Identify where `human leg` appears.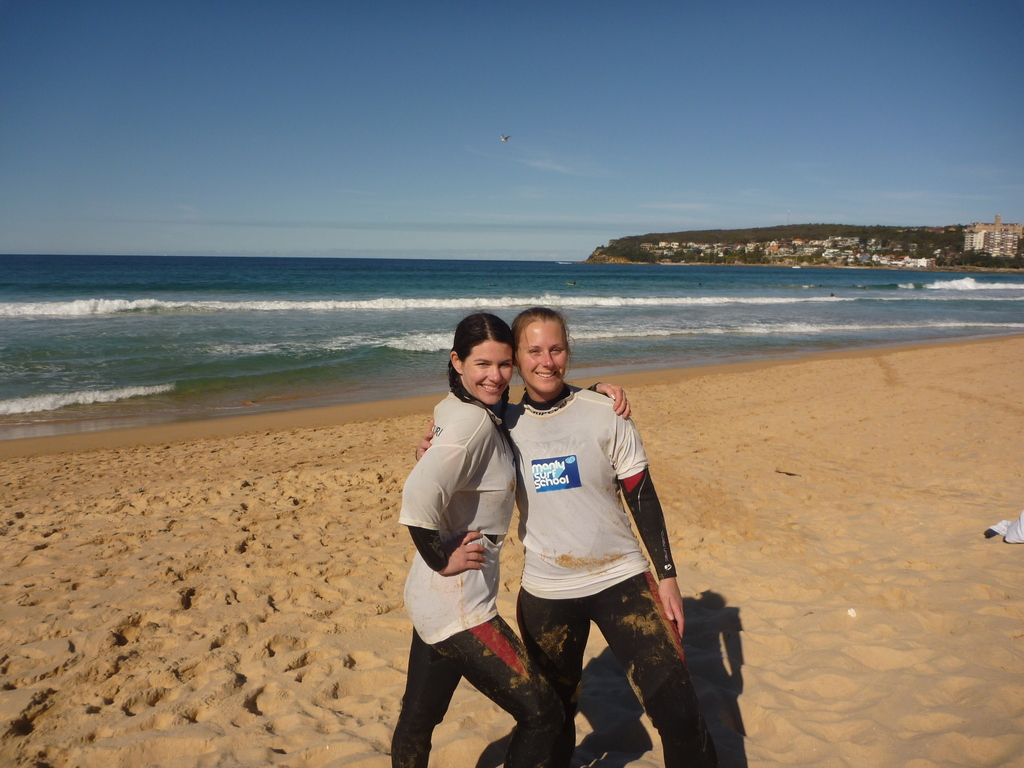
Appears at locate(390, 627, 458, 767).
